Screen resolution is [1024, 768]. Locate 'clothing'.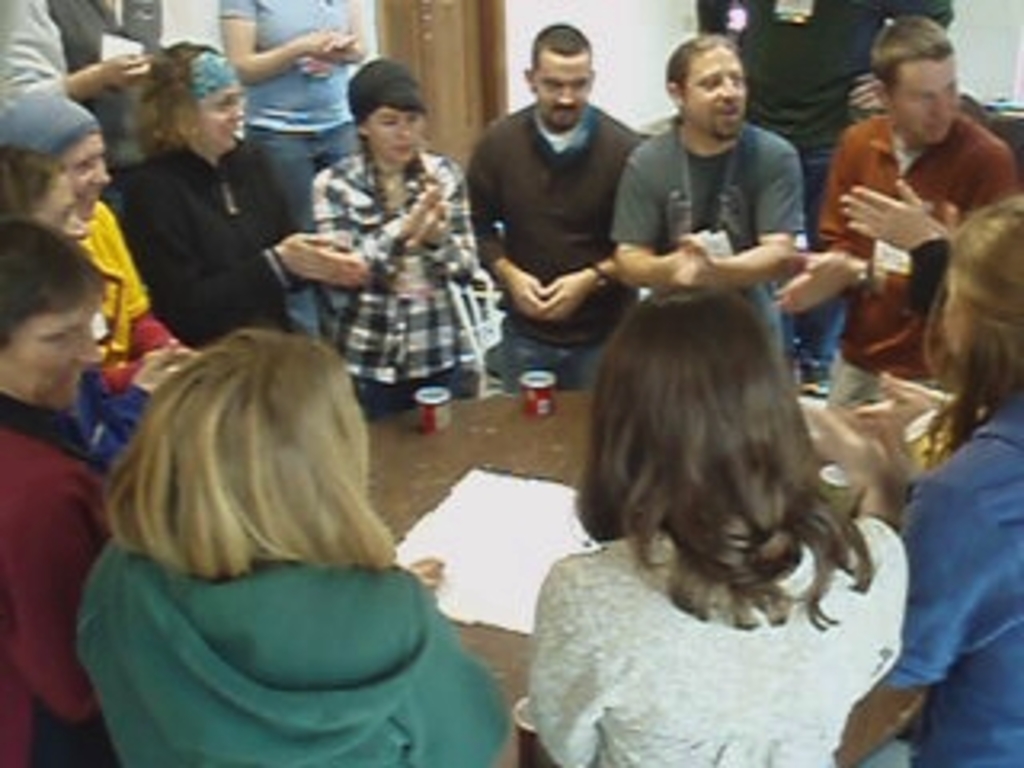
(61, 560, 544, 765).
